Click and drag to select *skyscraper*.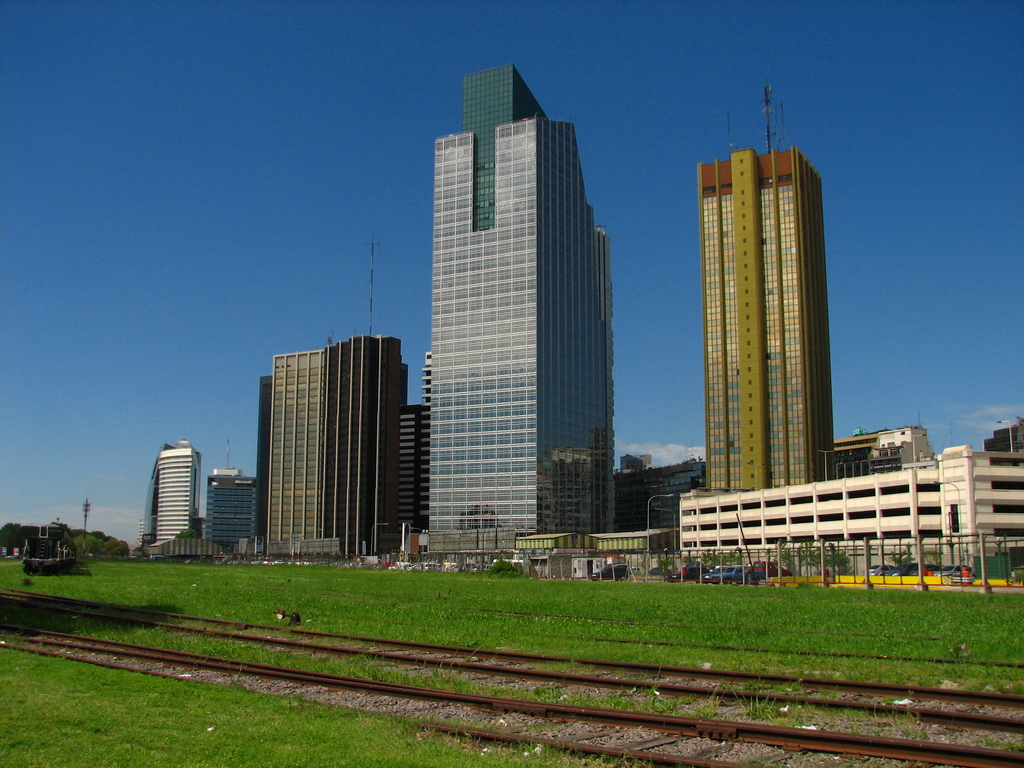
Selection: detection(204, 470, 256, 556).
